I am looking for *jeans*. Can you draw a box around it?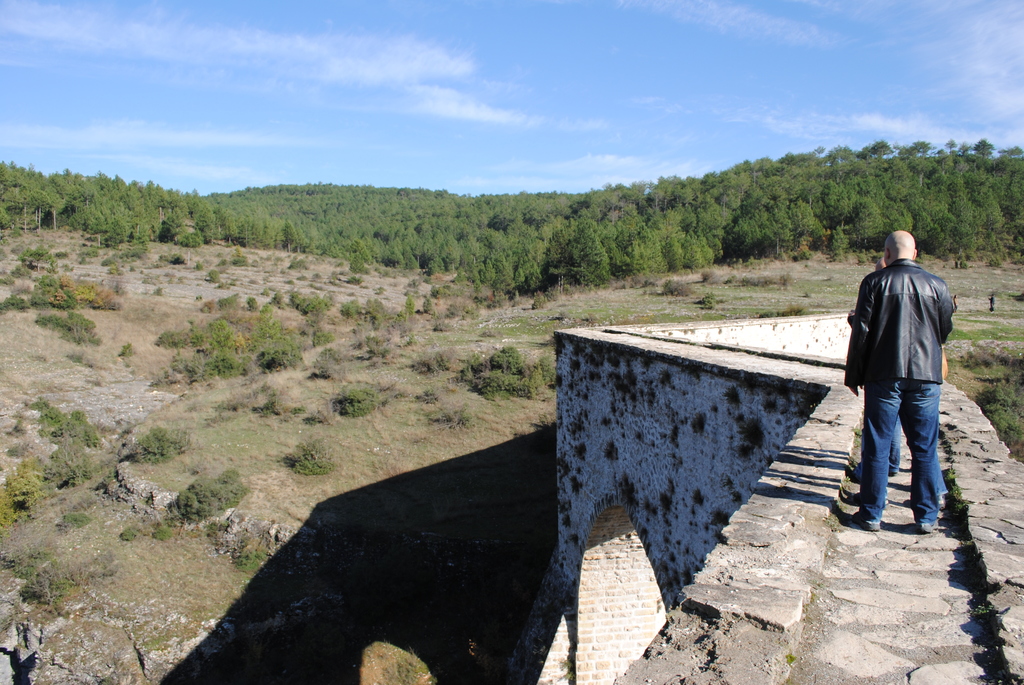
Sure, the bounding box is [left=861, top=366, right=952, bottom=535].
